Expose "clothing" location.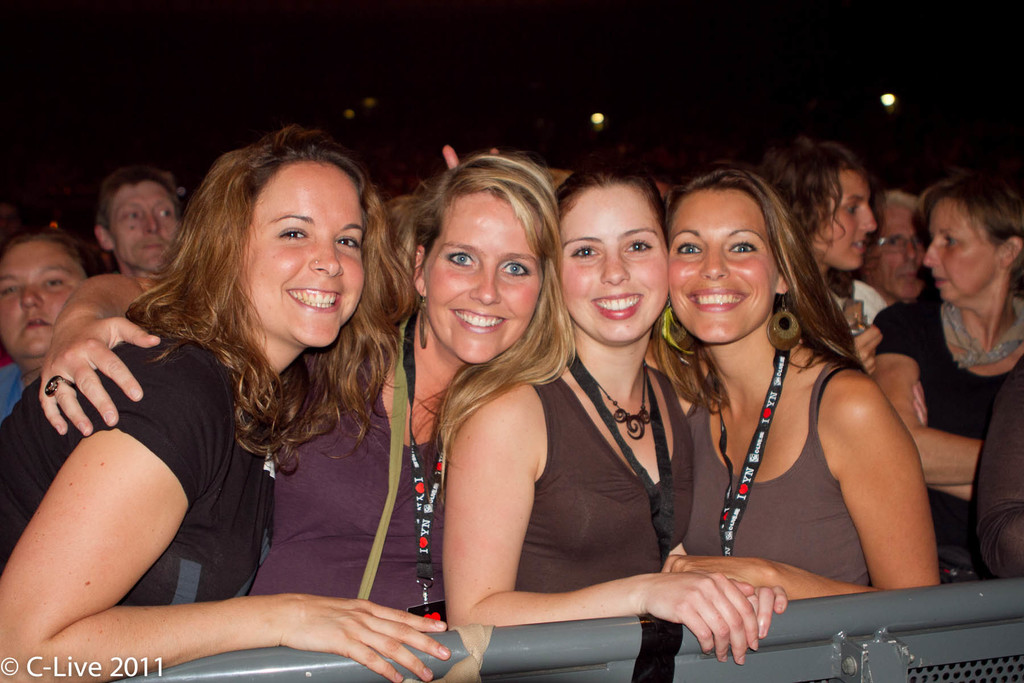
Exposed at region(976, 359, 1023, 579).
